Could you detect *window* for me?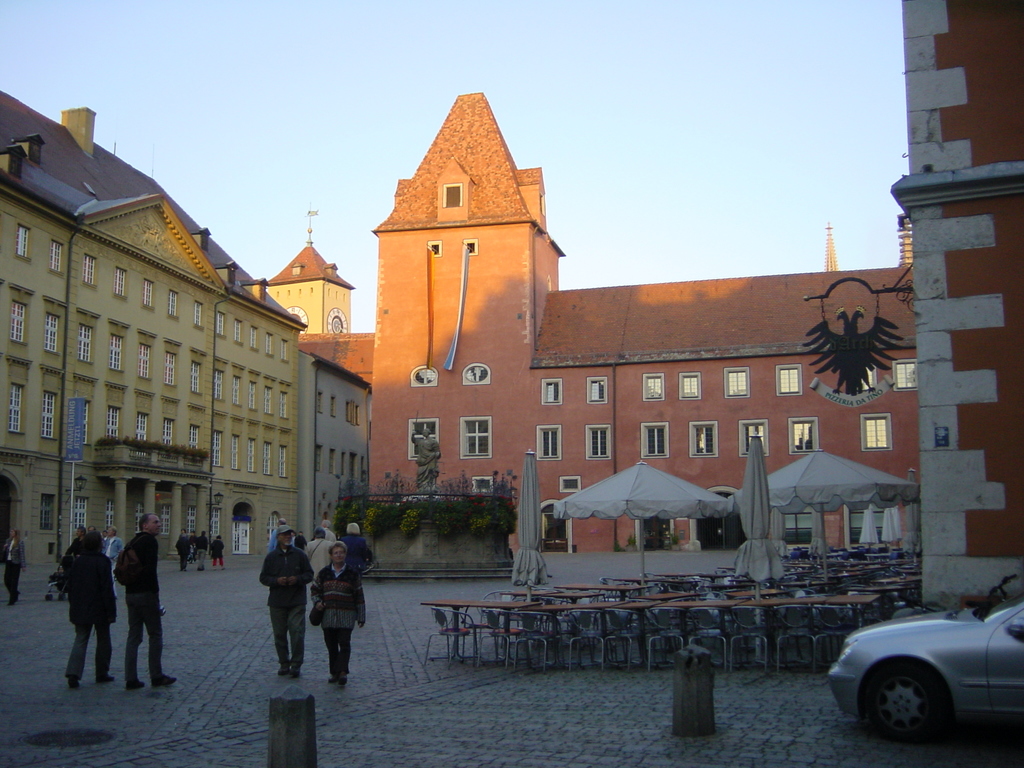
Detection result: 262 383 273 412.
